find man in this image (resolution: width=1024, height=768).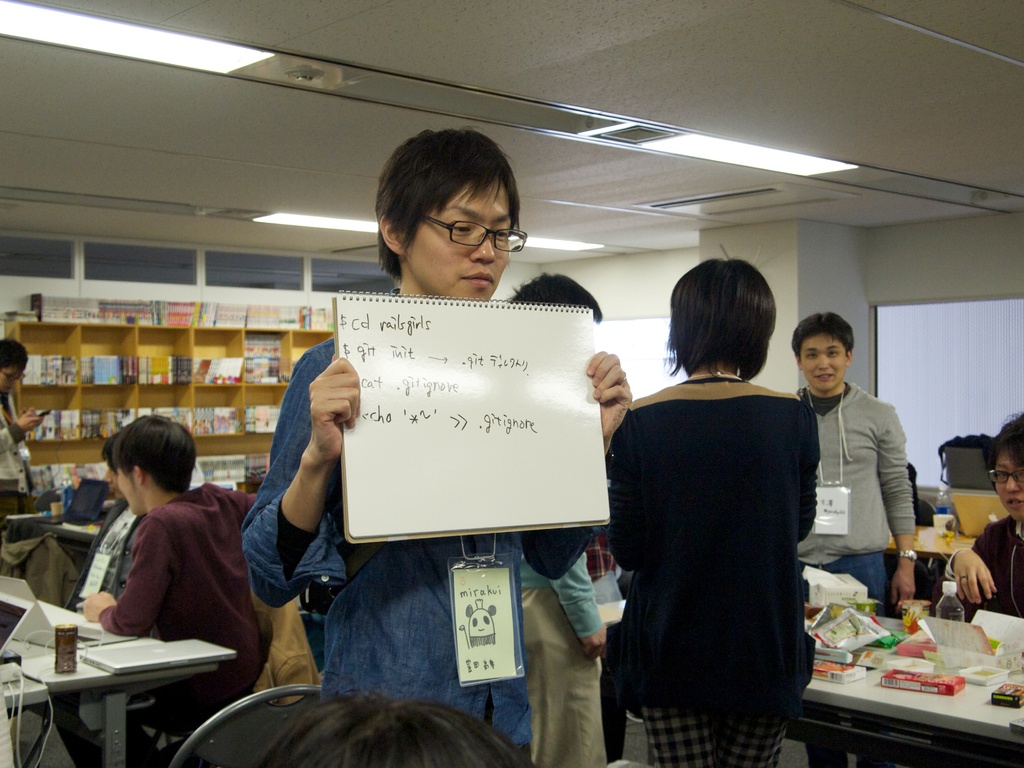
(789,312,922,616).
